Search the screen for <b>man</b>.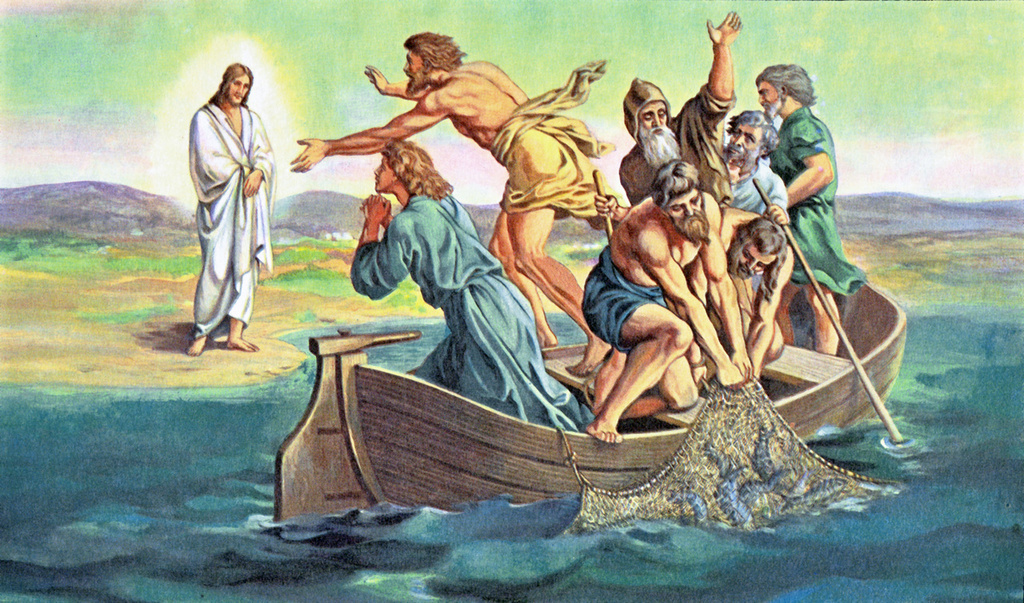
Found at bbox(594, 14, 741, 221).
